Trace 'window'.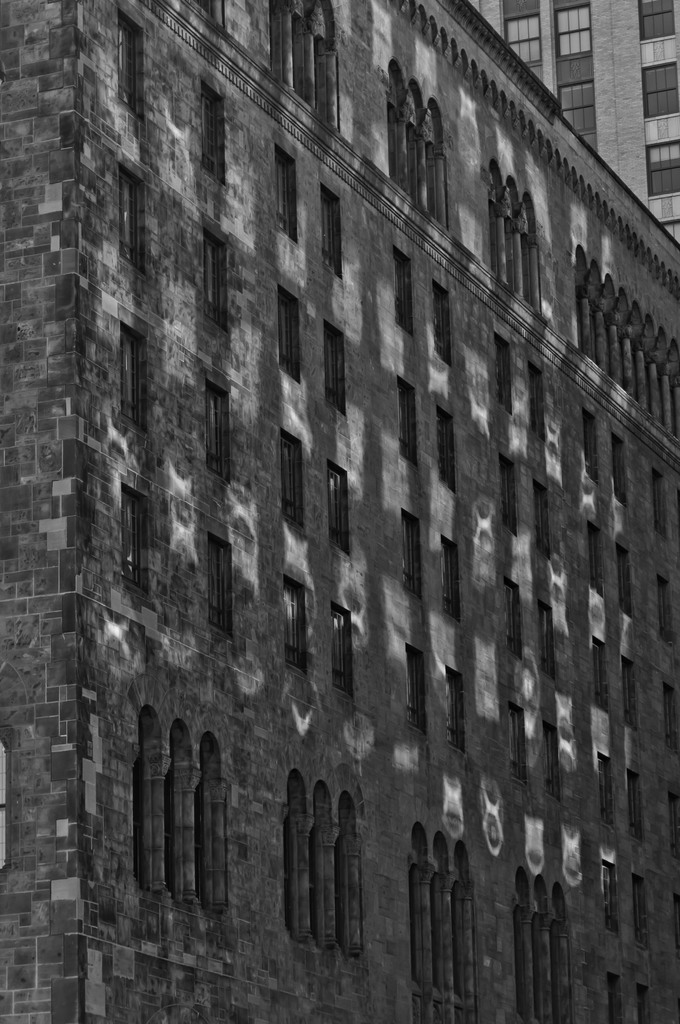
Traced to bbox(637, 0, 676, 41).
